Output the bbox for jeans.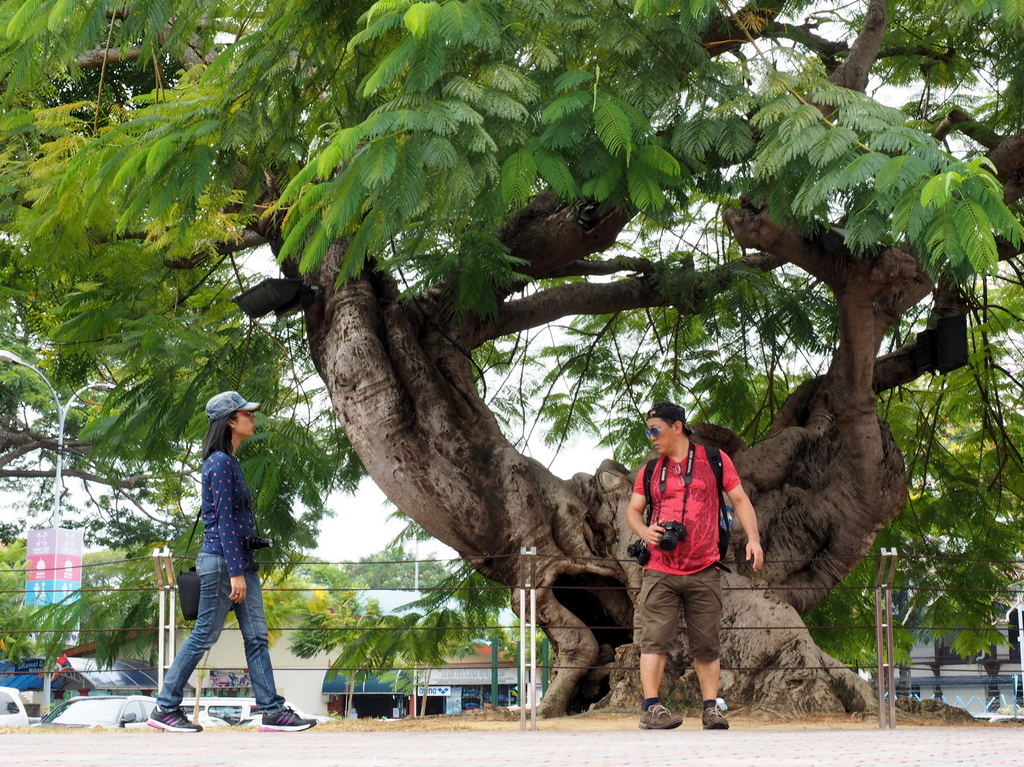
bbox=[164, 544, 275, 733].
